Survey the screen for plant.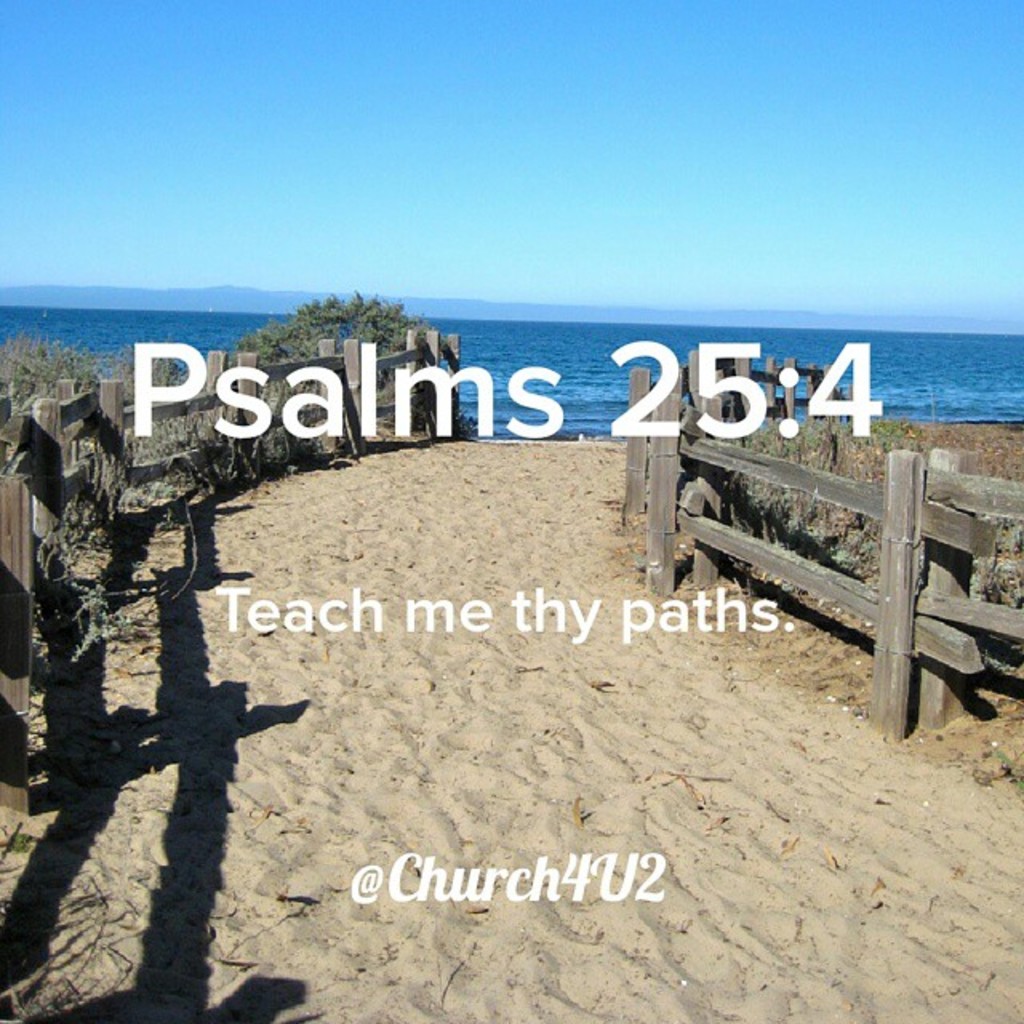
Survey found: x1=963 y1=512 x2=1022 y2=613.
